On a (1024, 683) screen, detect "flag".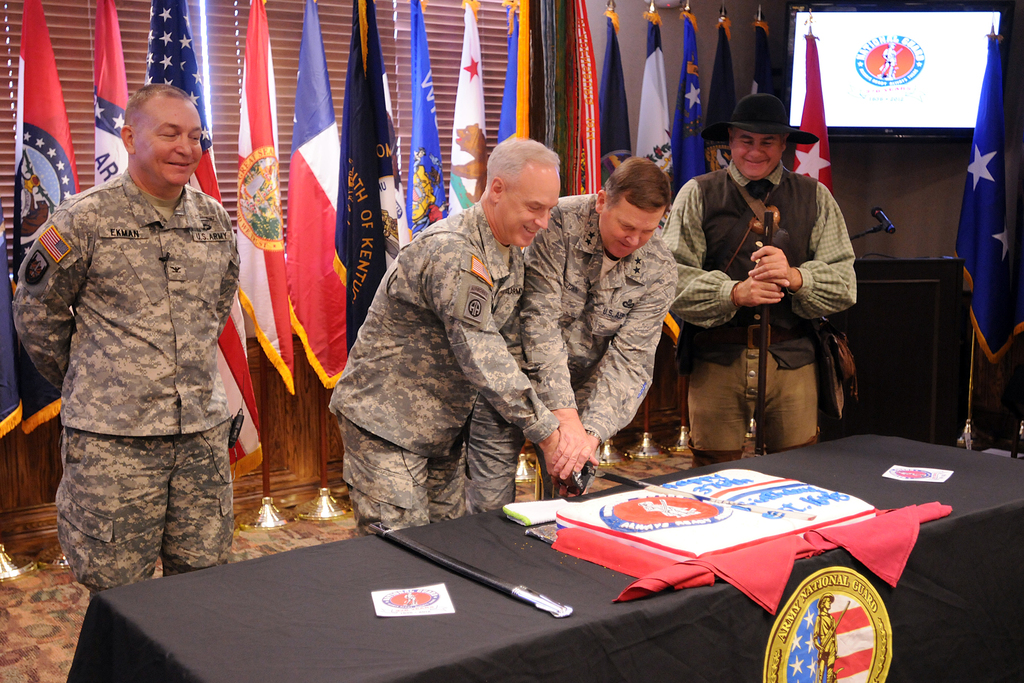
<bbox>398, 0, 451, 236</bbox>.
